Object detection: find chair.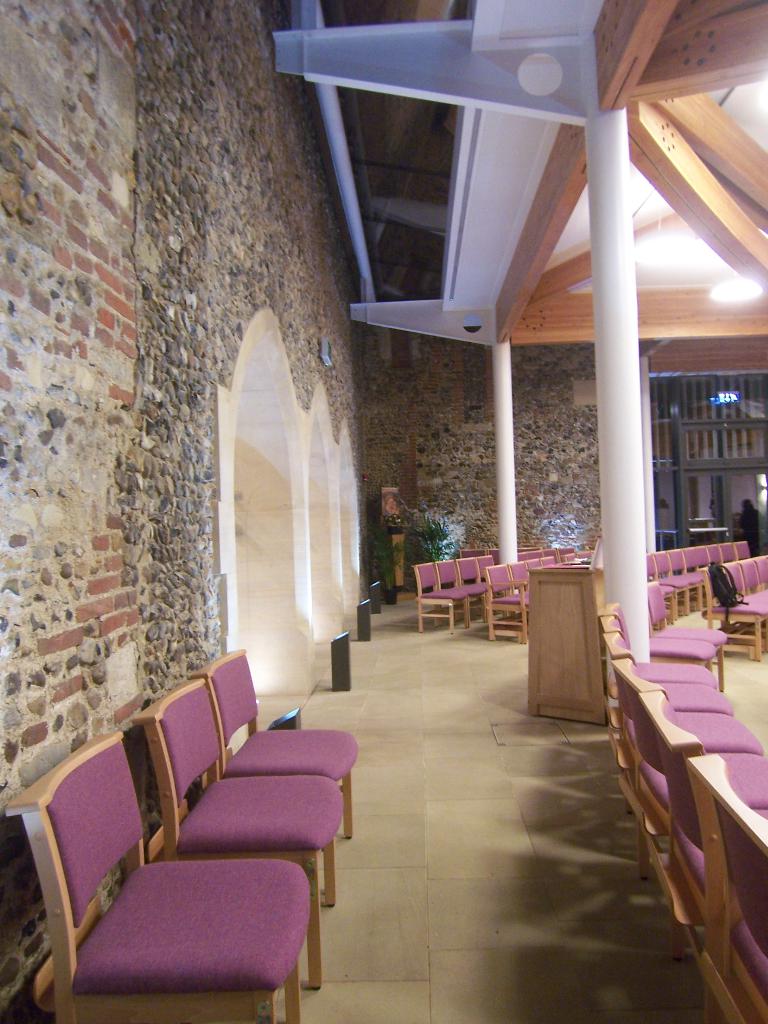
(632, 690, 767, 959).
